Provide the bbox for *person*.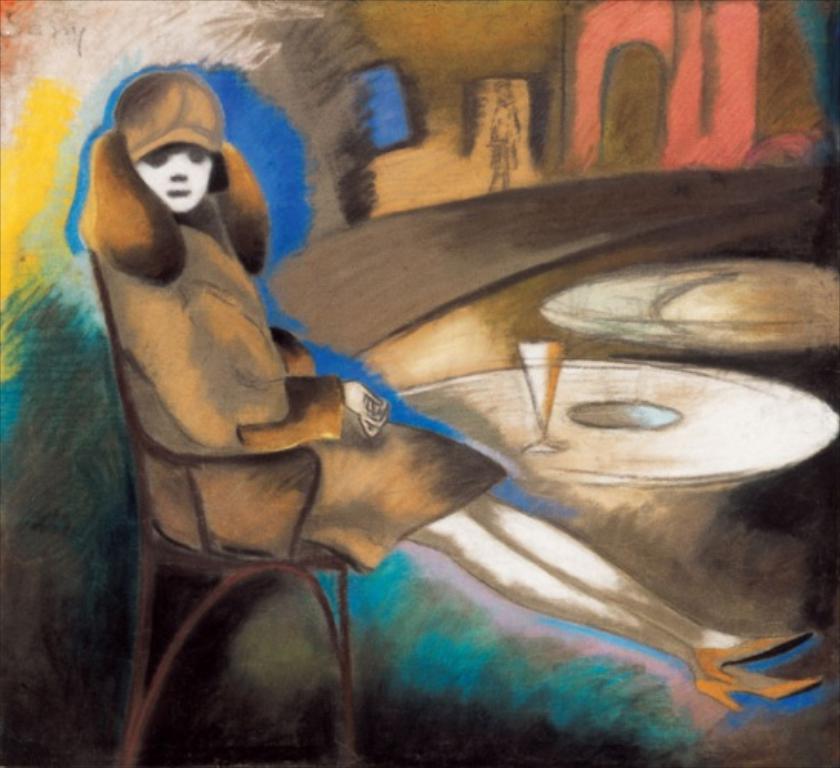
box(72, 72, 749, 760).
